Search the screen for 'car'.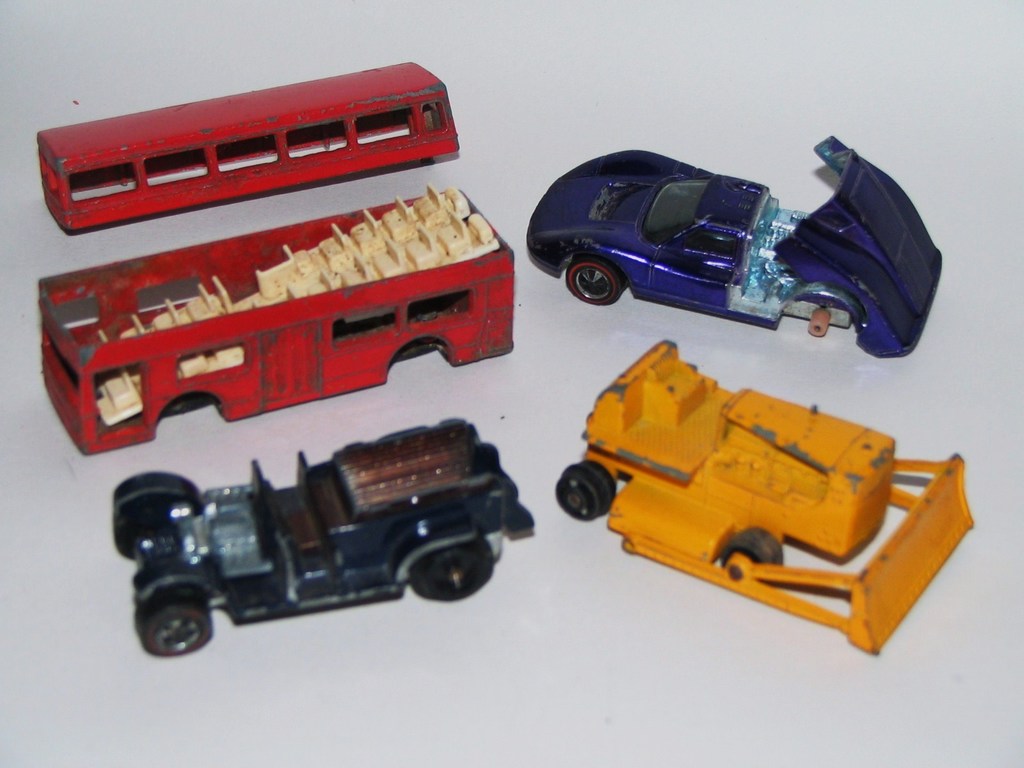
Found at [536,140,932,356].
